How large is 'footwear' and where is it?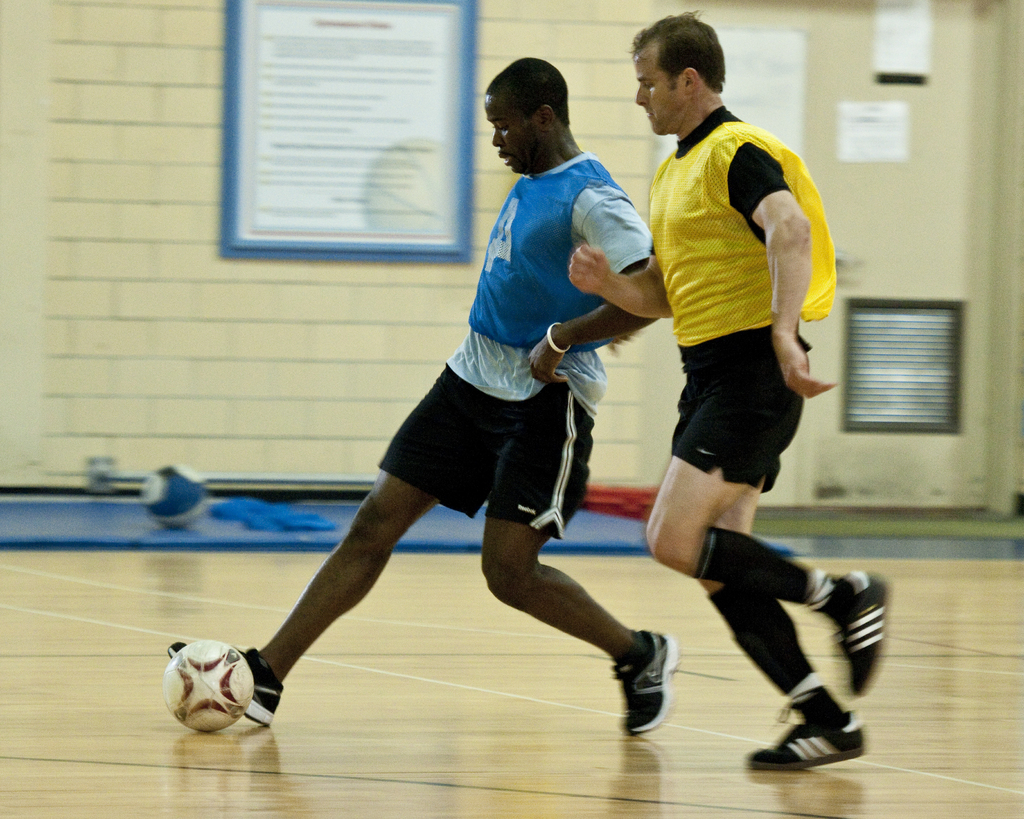
Bounding box: box=[832, 569, 890, 697].
